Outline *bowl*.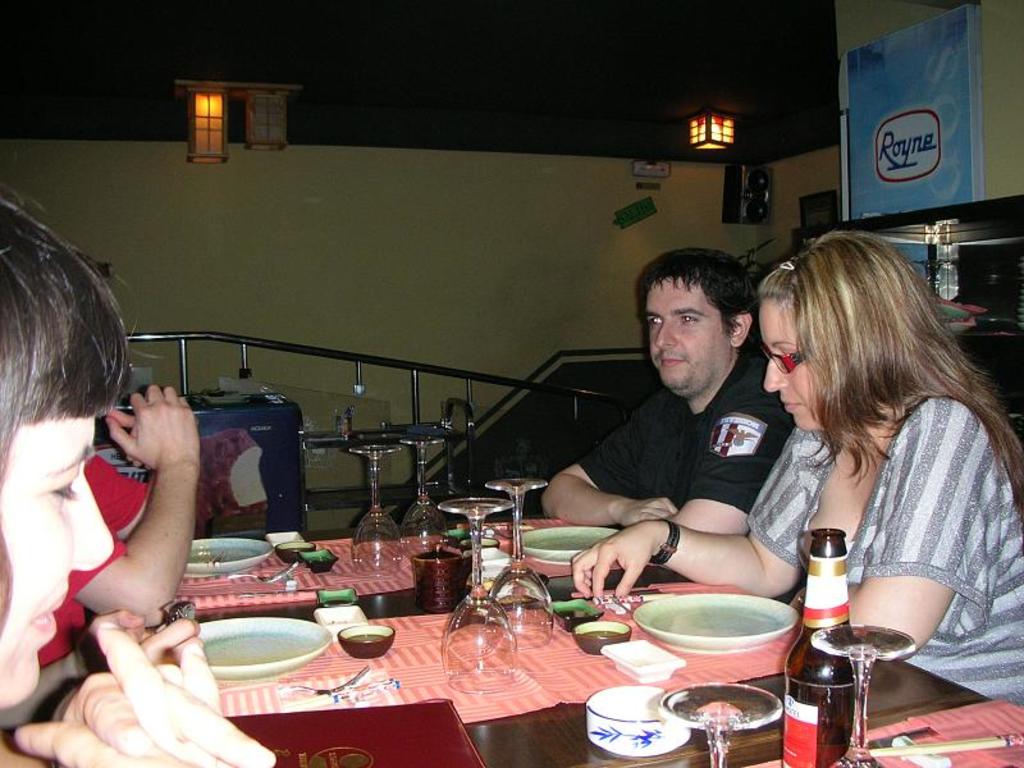
Outline: (x1=462, y1=540, x2=498, y2=548).
